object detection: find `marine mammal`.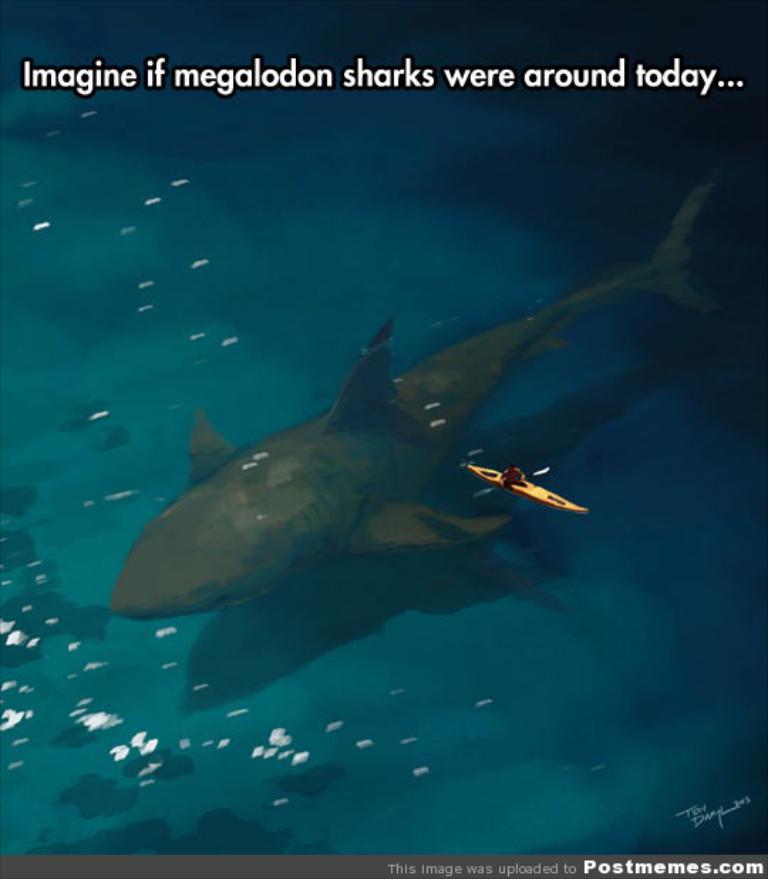
(x1=107, y1=172, x2=728, y2=614).
